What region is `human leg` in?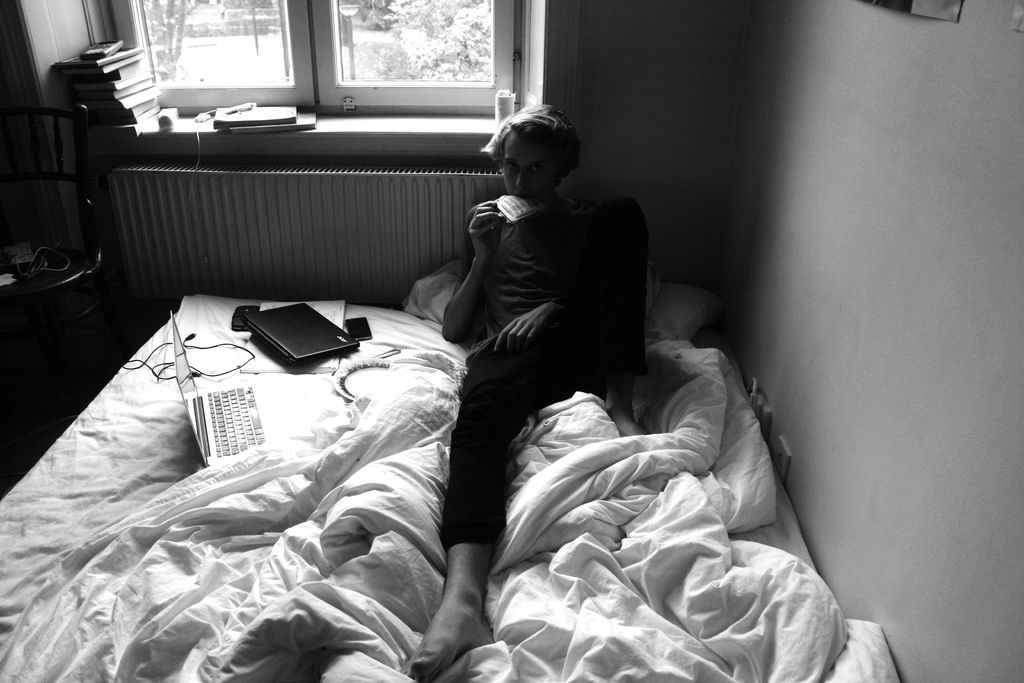
552 197 649 443.
